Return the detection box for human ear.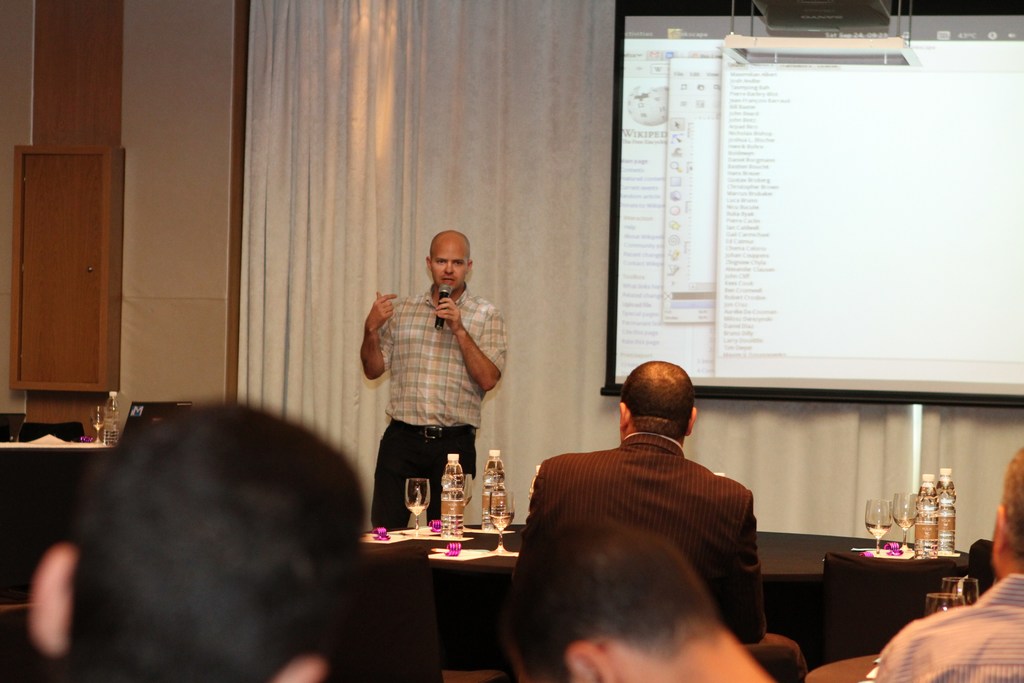
box(467, 258, 474, 270).
